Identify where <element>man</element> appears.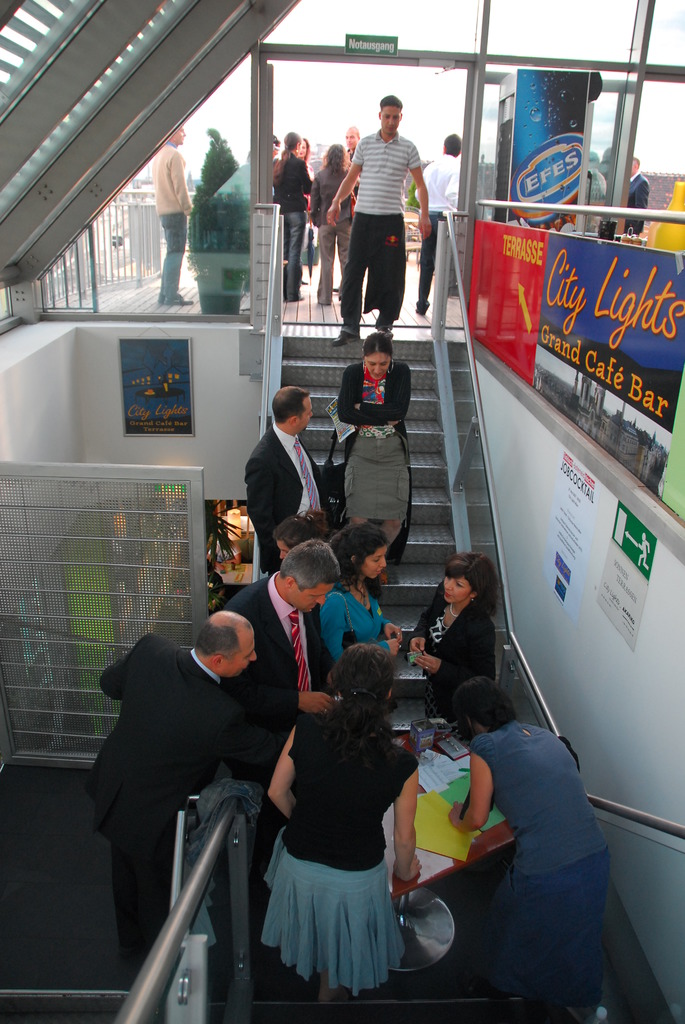
Appears at bbox(149, 120, 198, 305).
